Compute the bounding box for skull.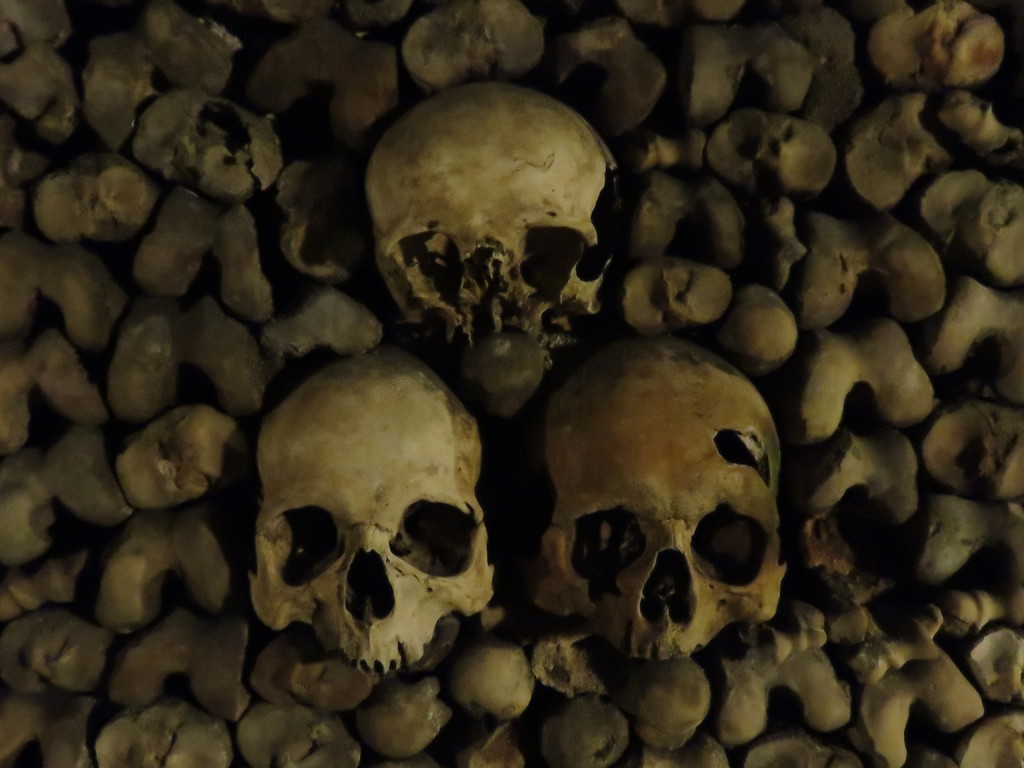
534,336,789,662.
